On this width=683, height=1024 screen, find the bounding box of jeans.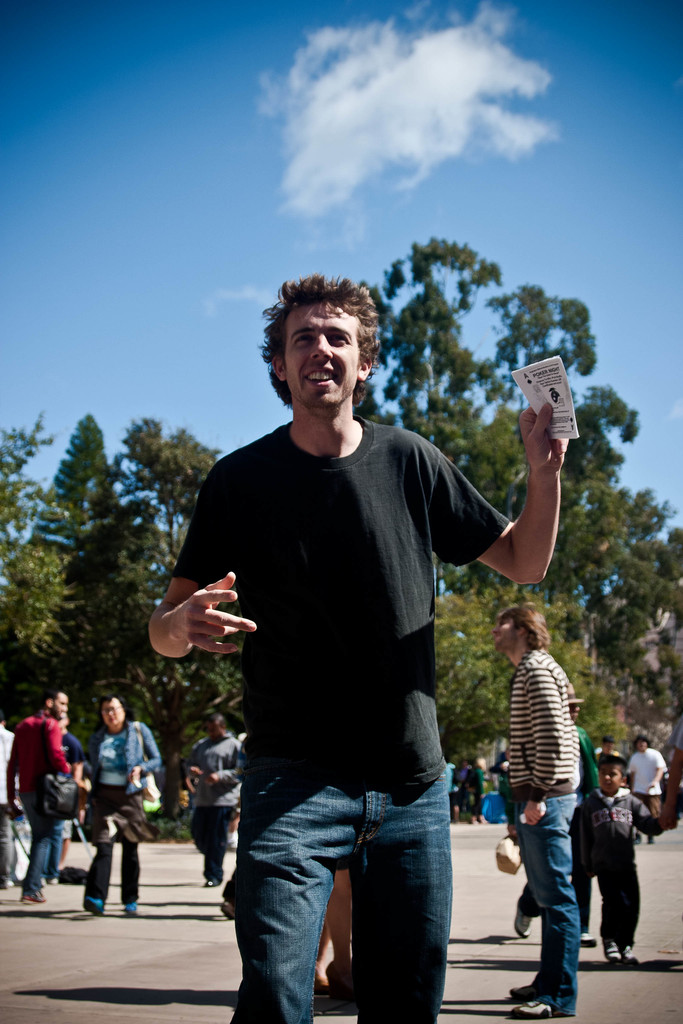
Bounding box: locate(511, 795, 580, 1020).
